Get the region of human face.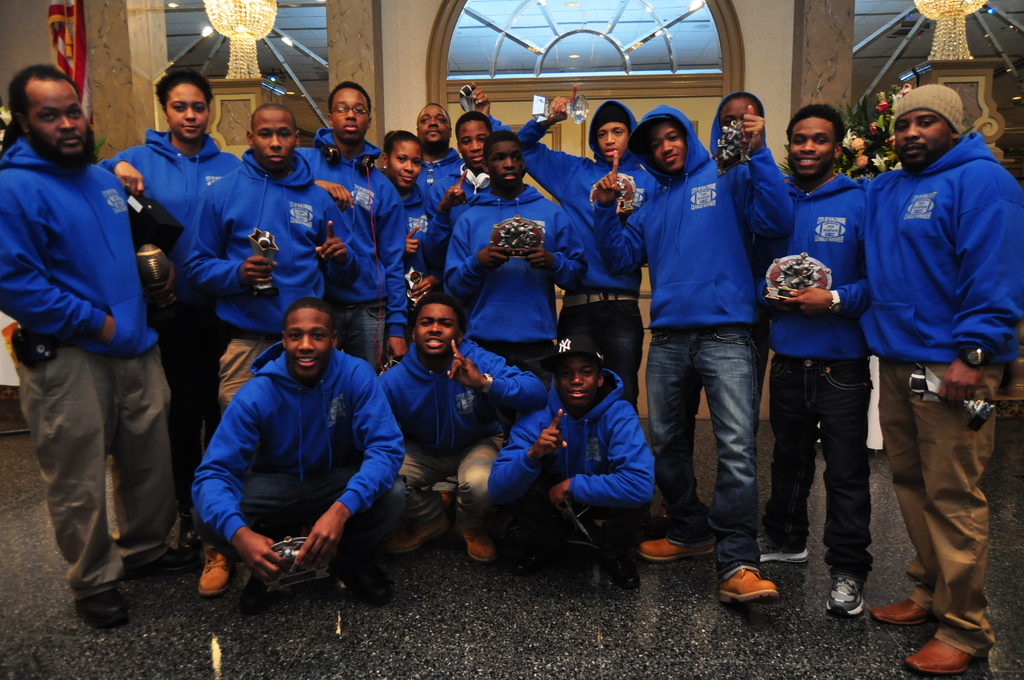
left=460, top=124, right=488, bottom=168.
